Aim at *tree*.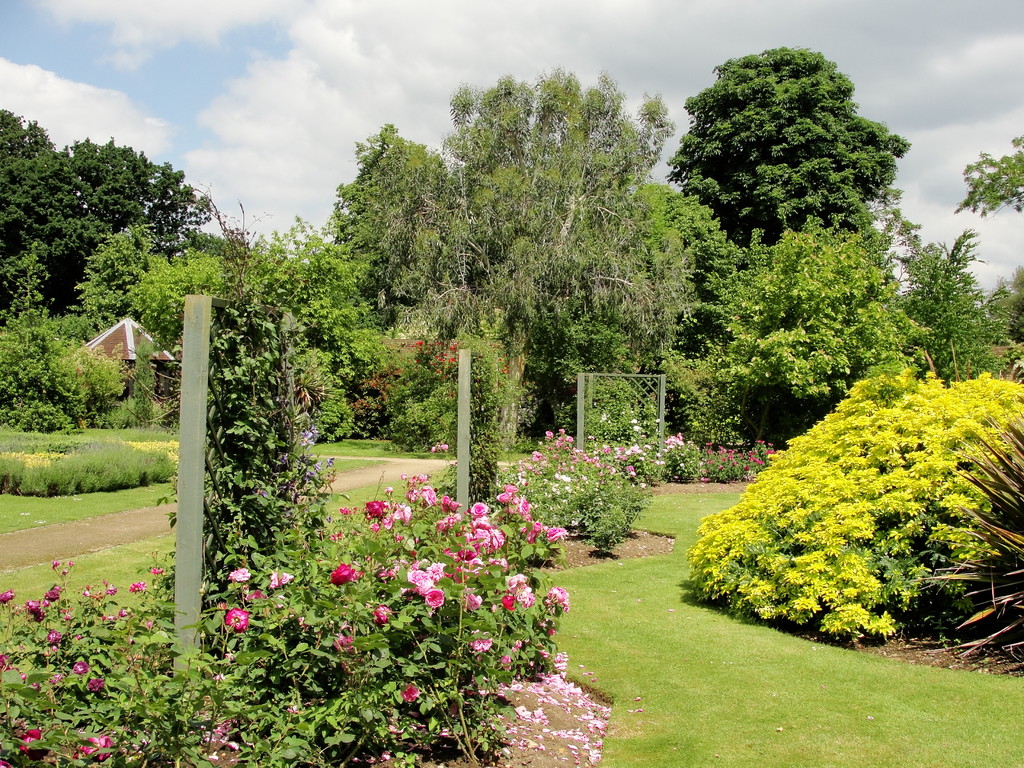
Aimed at l=0, t=243, r=127, b=433.
